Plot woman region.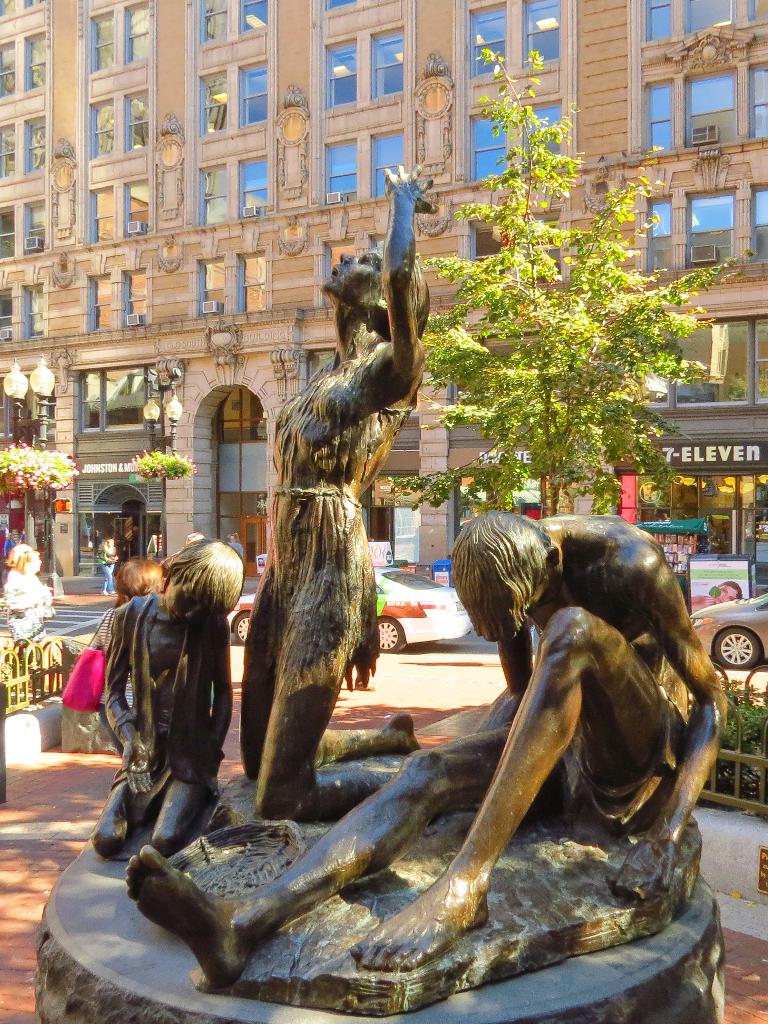
Plotted at BBox(94, 538, 117, 596).
